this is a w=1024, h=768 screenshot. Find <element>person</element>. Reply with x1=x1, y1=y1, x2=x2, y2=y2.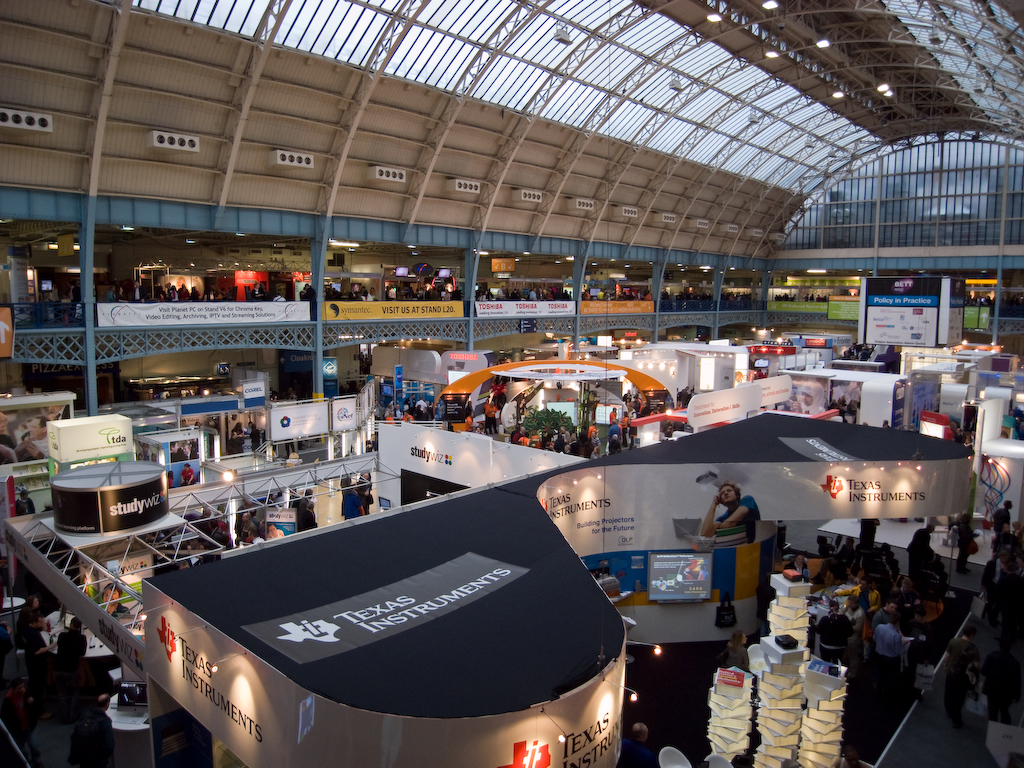
x1=862, y1=341, x2=877, y2=362.
